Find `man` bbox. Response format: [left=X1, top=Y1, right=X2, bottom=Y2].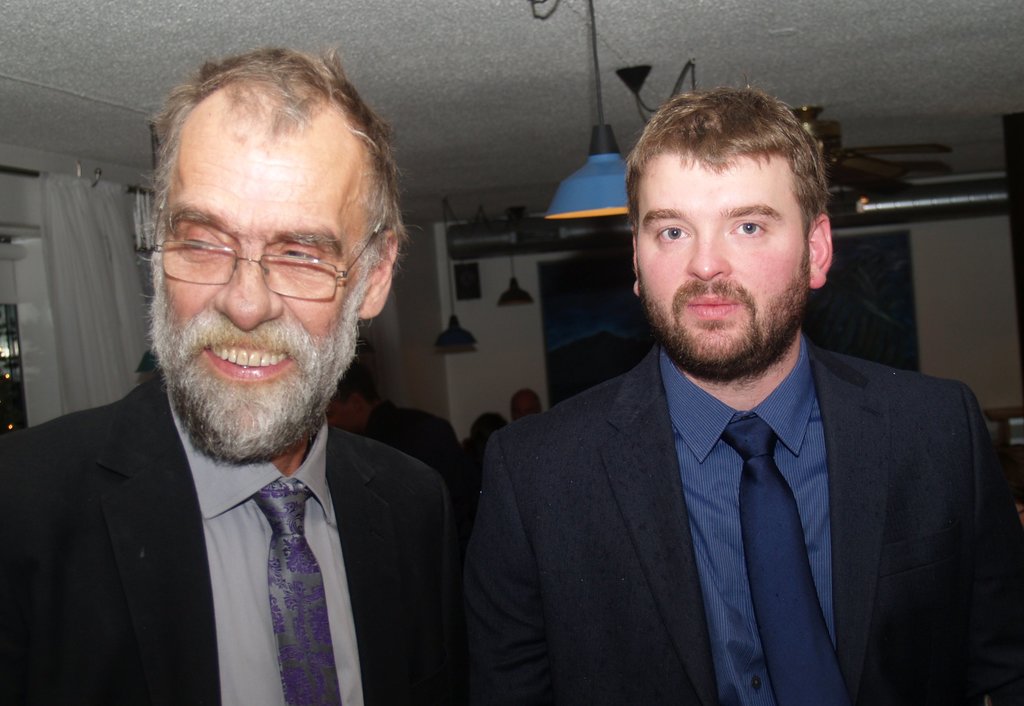
[left=0, top=39, right=451, bottom=705].
